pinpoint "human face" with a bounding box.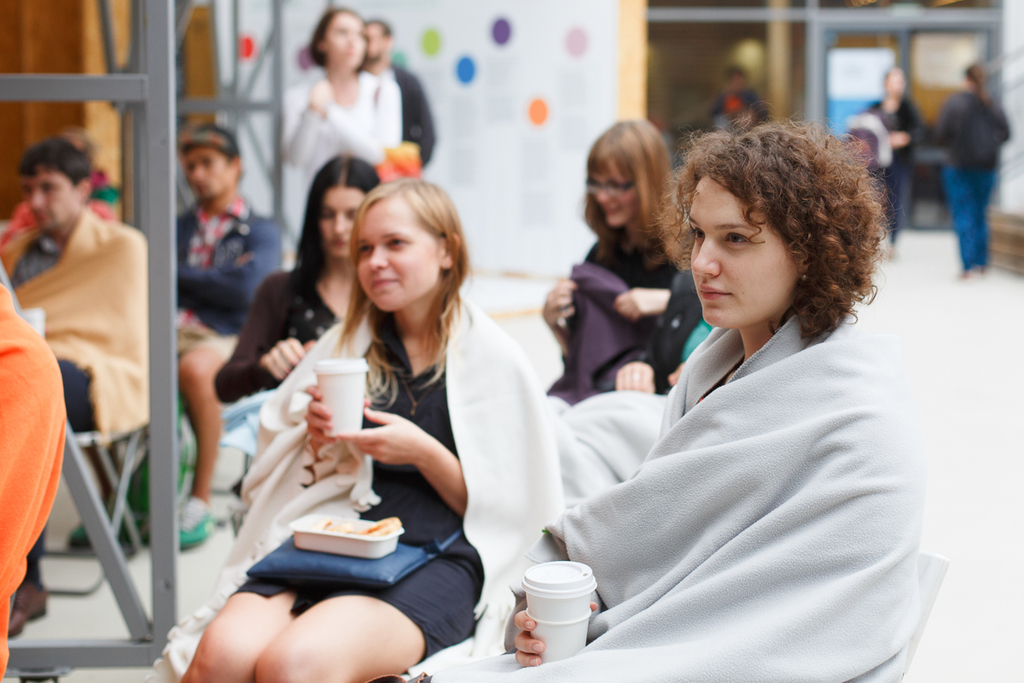
15, 164, 83, 234.
